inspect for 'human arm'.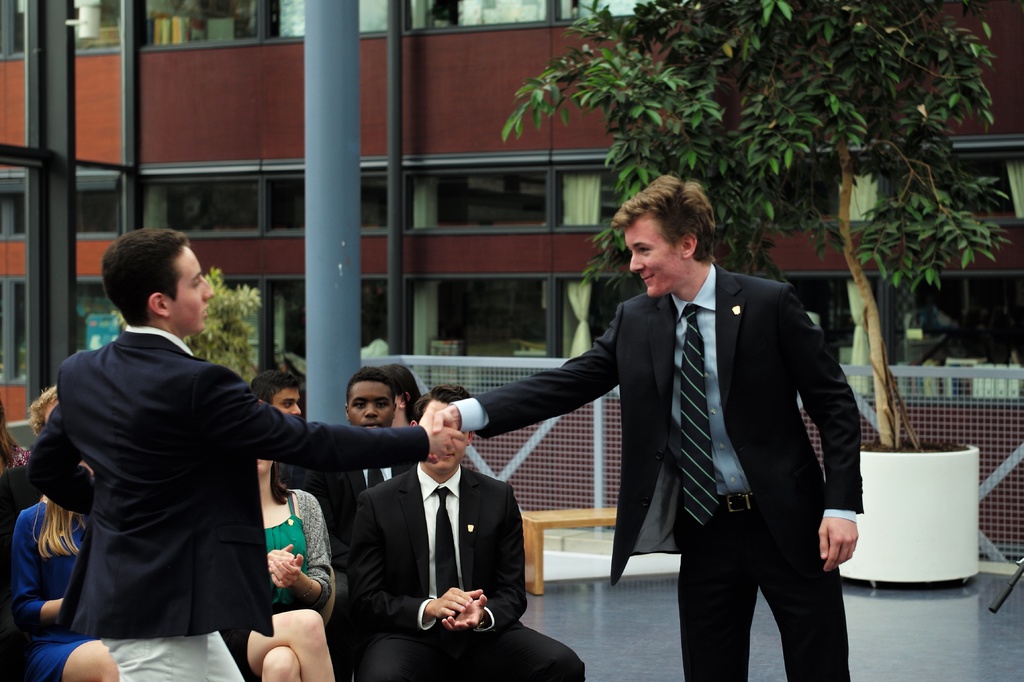
Inspection: box(22, 392, 89, 511).
